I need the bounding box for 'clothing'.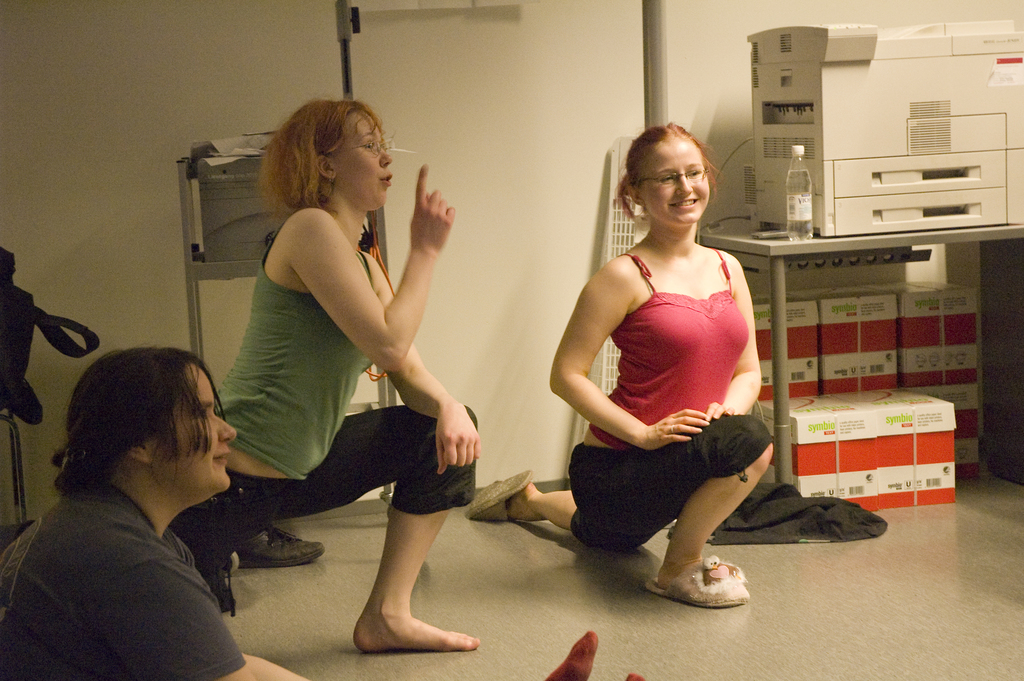
Here it is: box(663, 468, 890, 552).
